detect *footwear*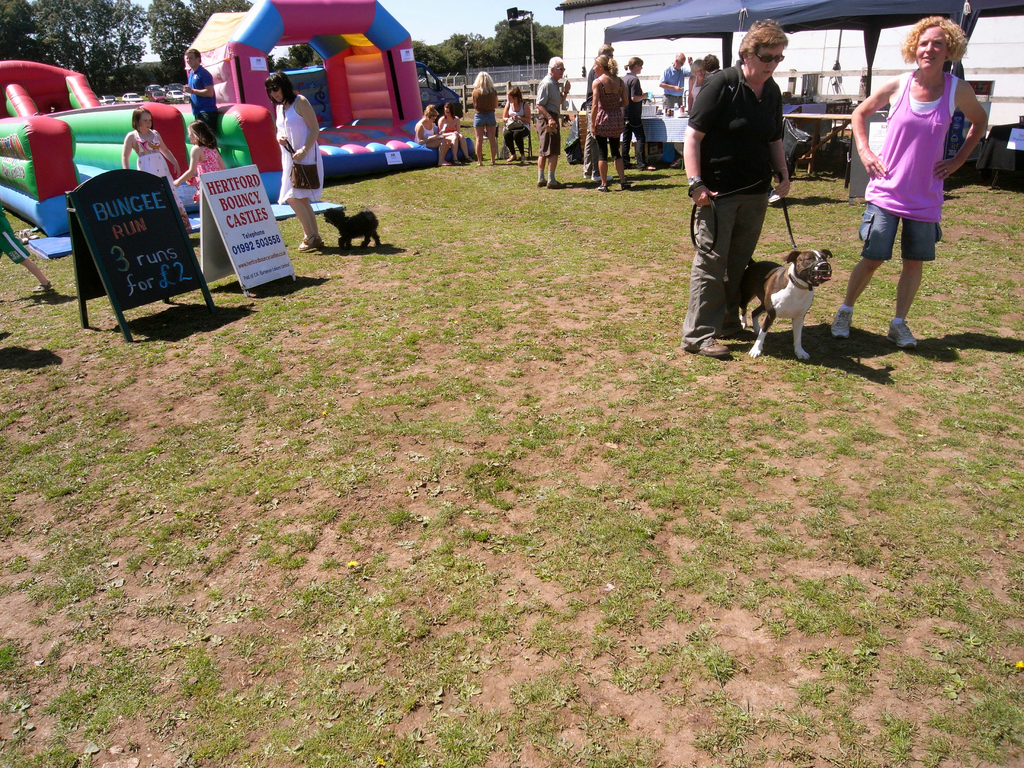
bbox=(317, 237, 325, 246)
